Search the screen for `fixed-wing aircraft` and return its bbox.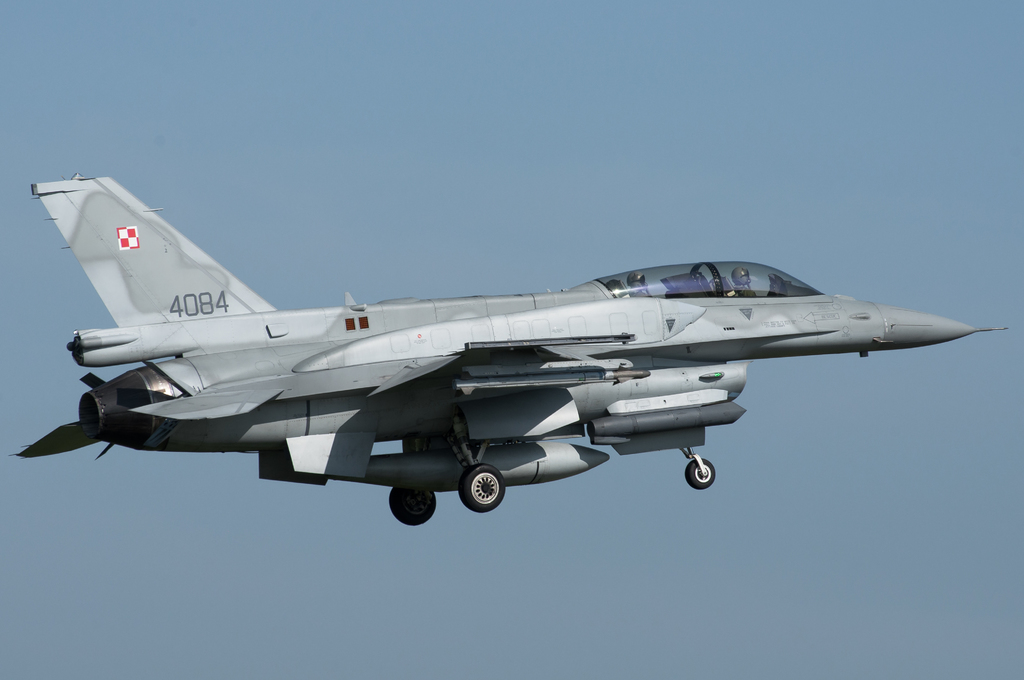
Found: 13/182/1010/526.
